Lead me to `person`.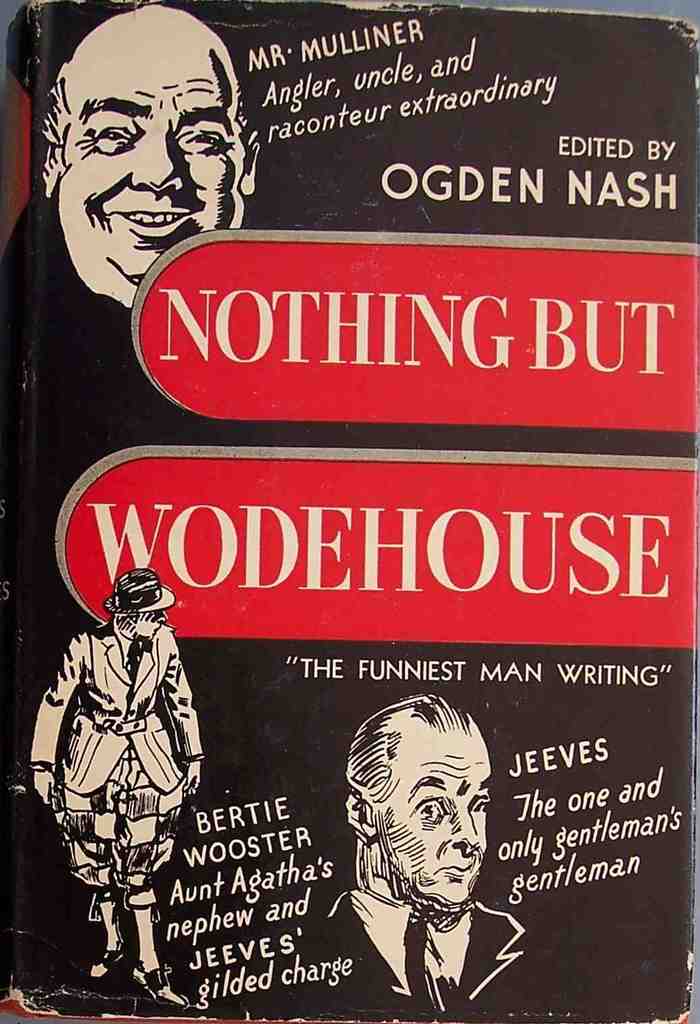
Lead to 46,513,189,992.
